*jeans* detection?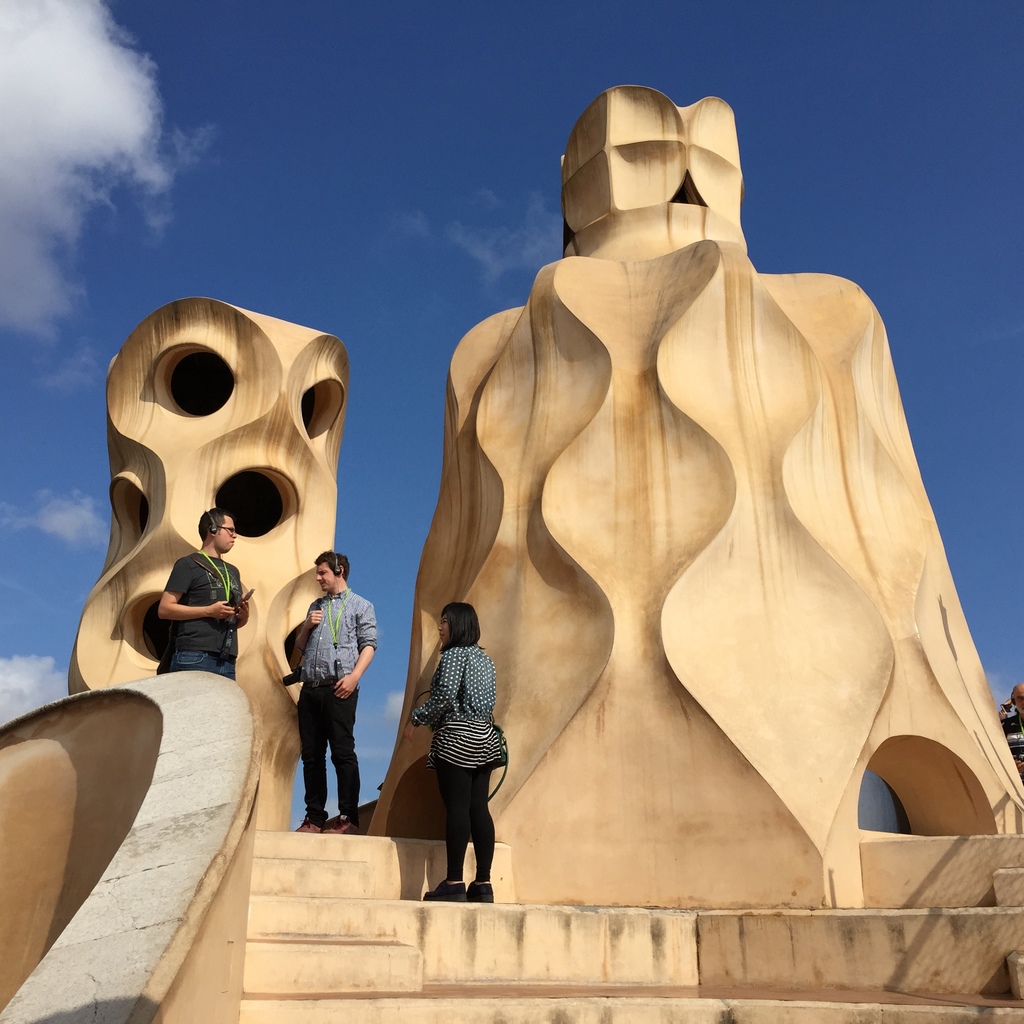
Rect(438, 762, 492, 888)
